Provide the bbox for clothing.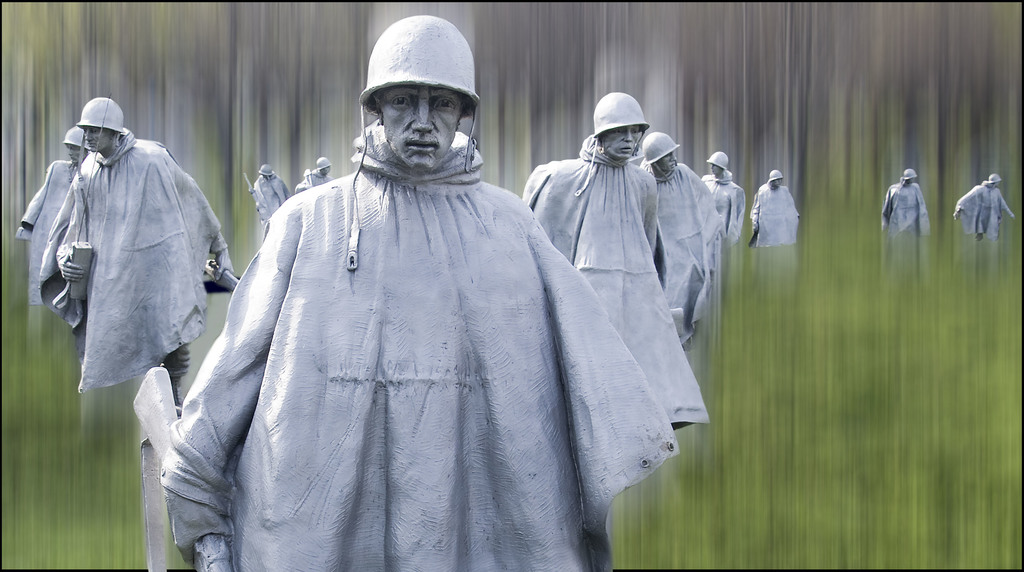
[10,156,79,263].
